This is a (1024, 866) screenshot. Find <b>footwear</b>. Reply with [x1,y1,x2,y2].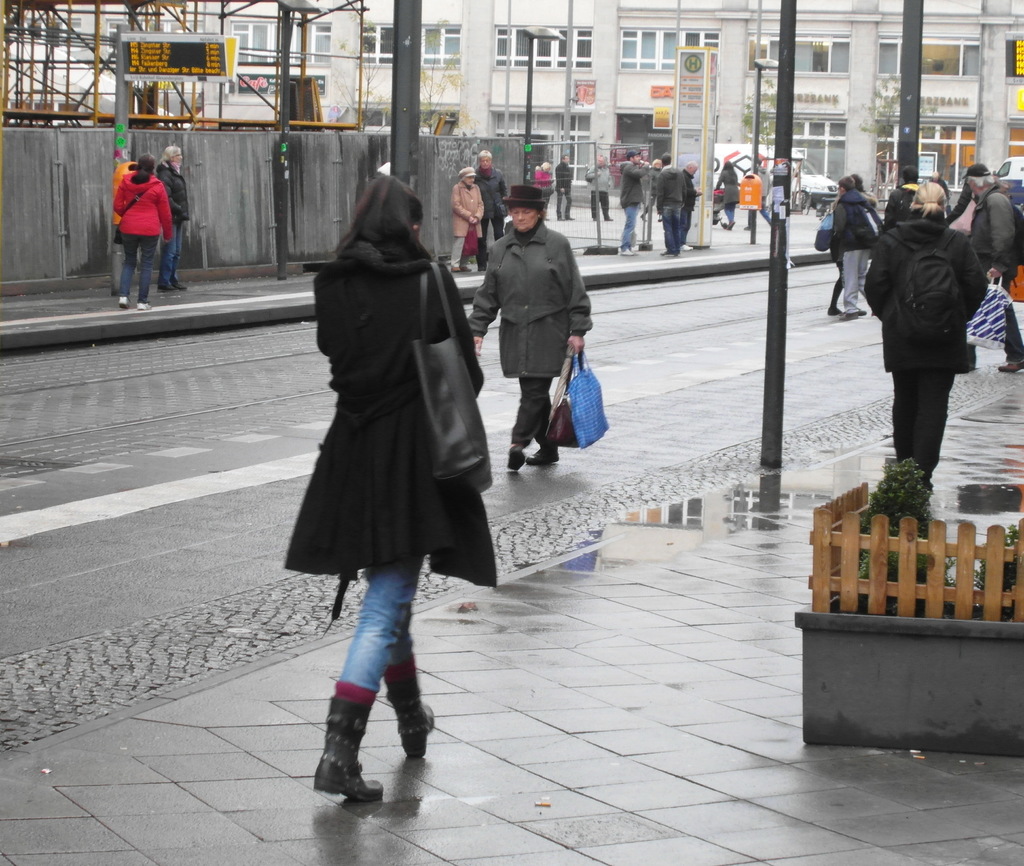
[160,286,176,292].
